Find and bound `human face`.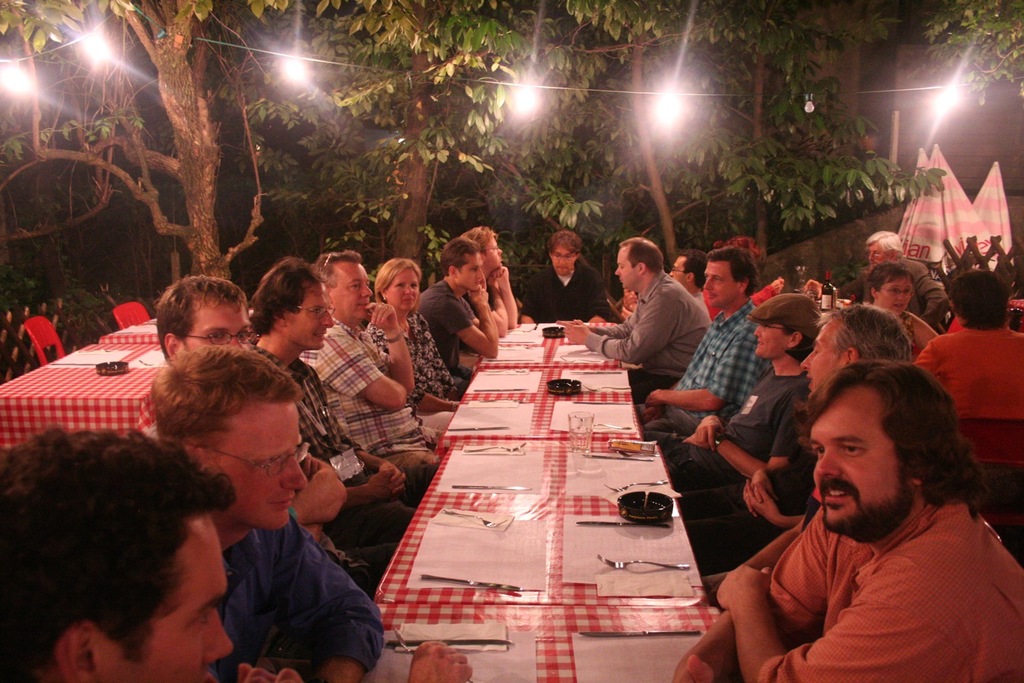
Bound: Rect(212, 403, 312, 521).
